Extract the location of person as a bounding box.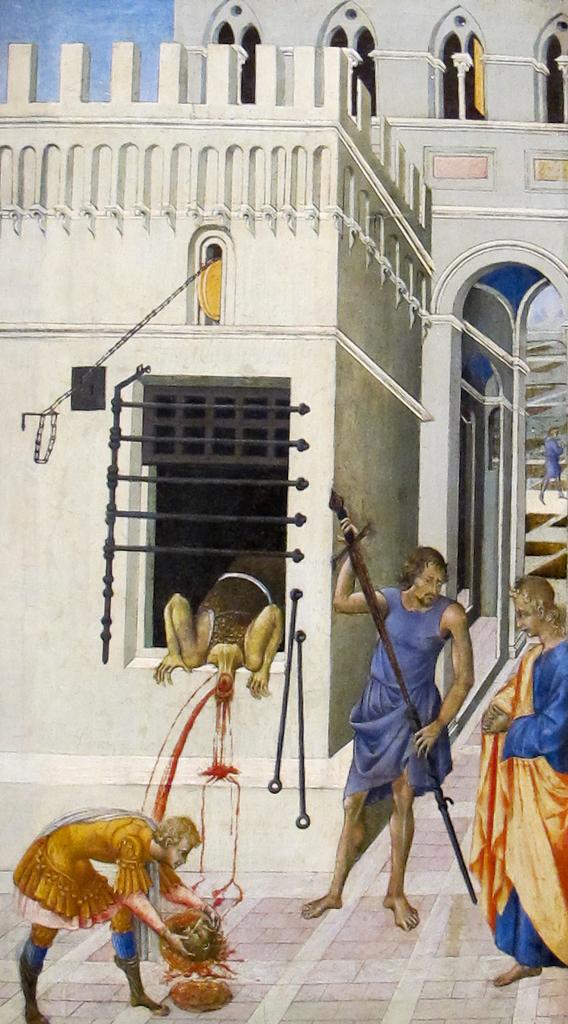
Rect(535, 427, 567, 506).
